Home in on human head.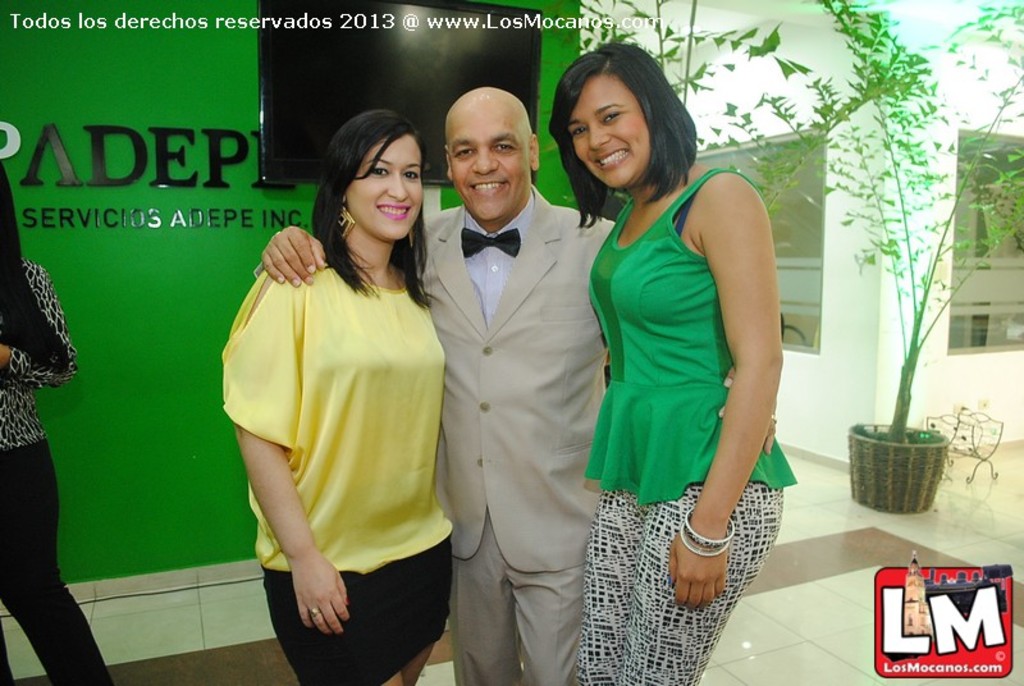
Homed in at 545:50:691:193.
